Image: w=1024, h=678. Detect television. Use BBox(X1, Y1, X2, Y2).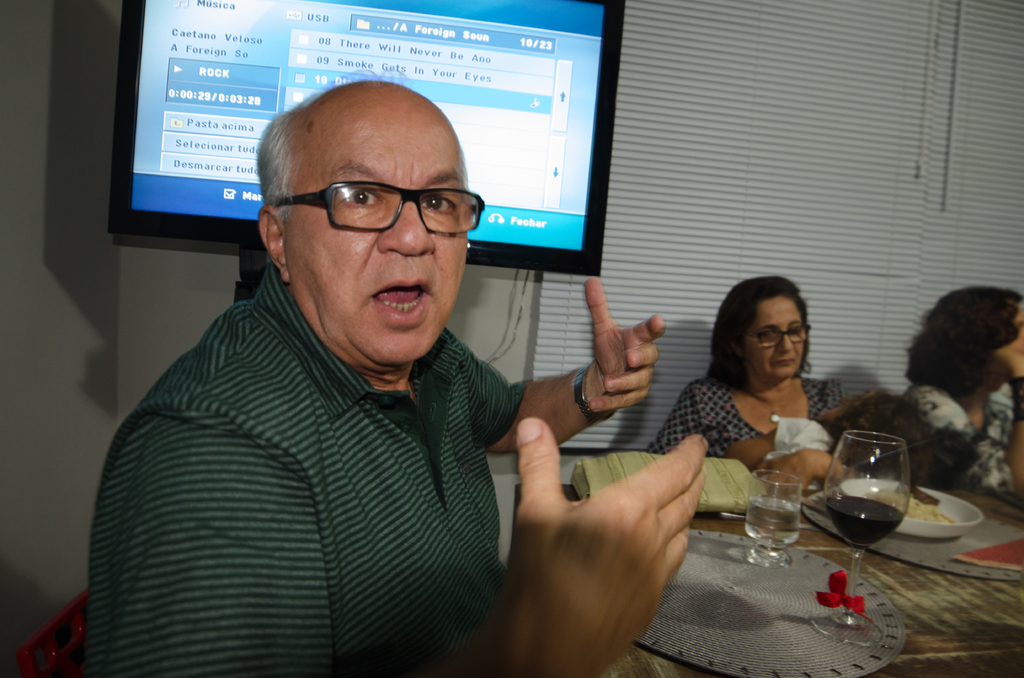
BBox(109, 1, 625, 277).
